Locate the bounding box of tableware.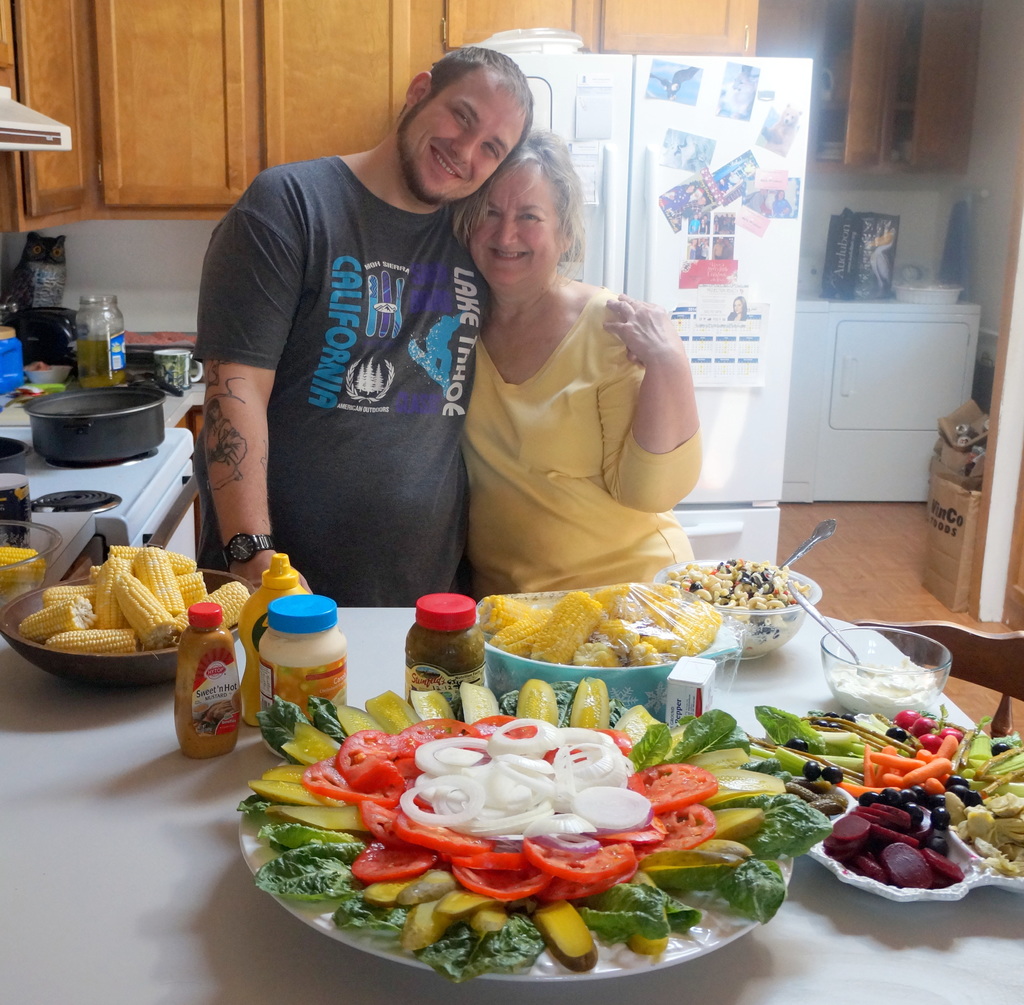
Bounding box: {"left": 0, "top": 535, "right": 255, "bottom": 675}.
